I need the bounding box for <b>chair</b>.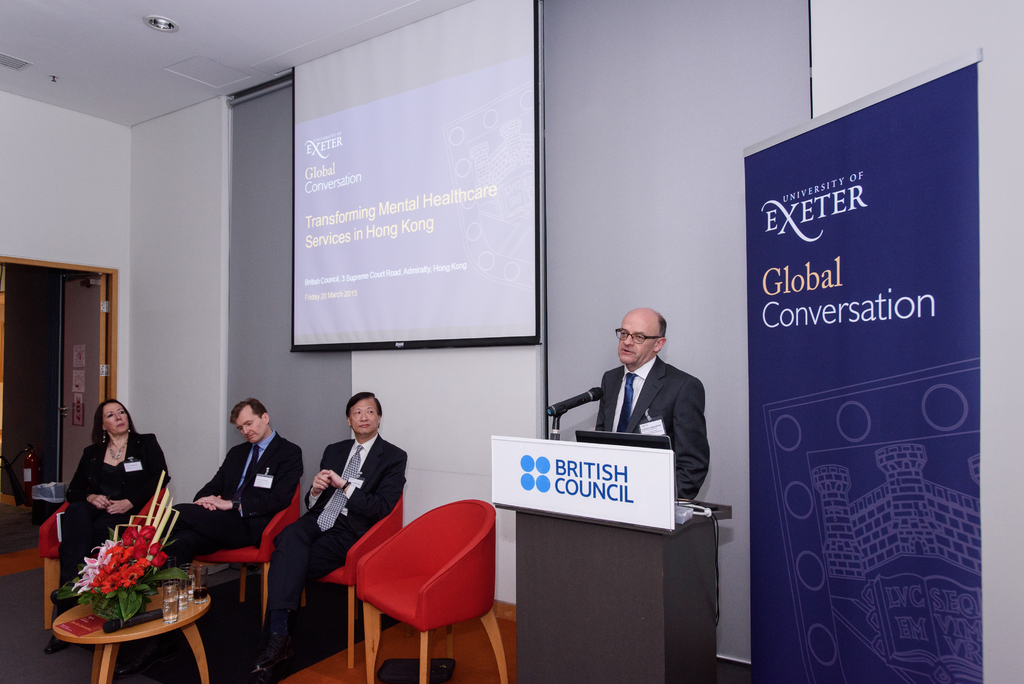
Here it is: [x1=269, y1=486, x2=408, y2=670].
